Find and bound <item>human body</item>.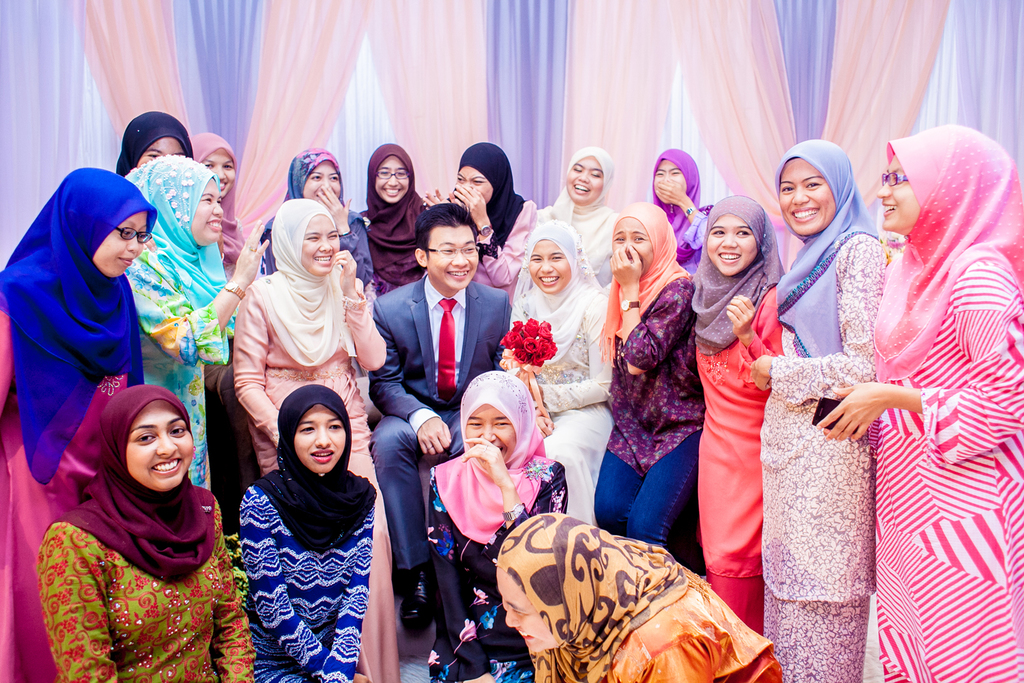
Bound: detection(510, 215, 615, 529).
